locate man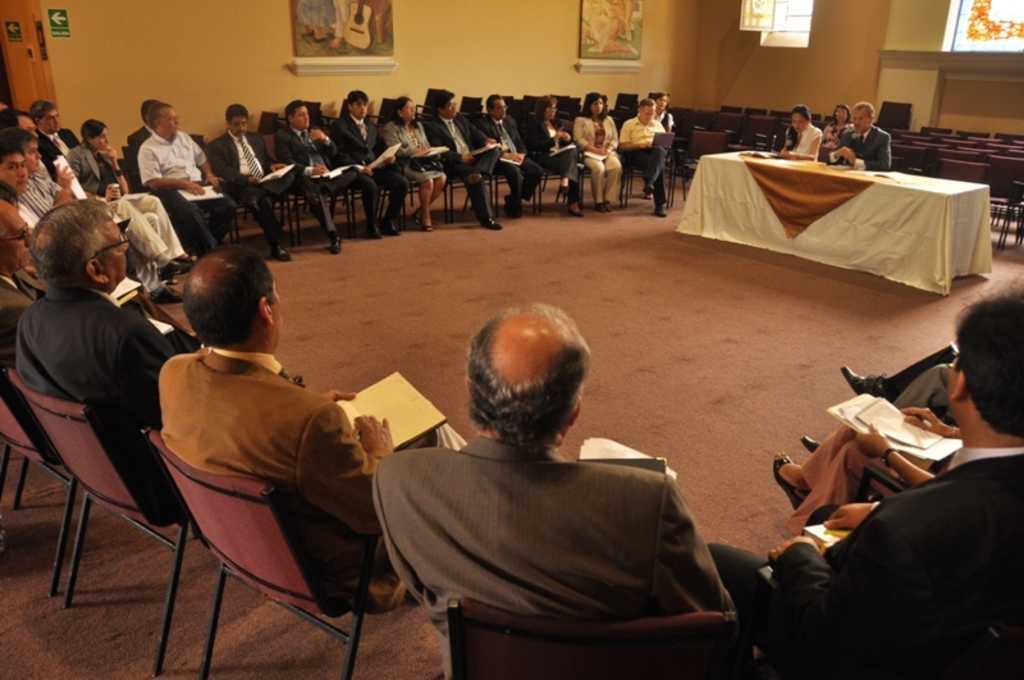
left=0, top=110, right=188, bottom=275
